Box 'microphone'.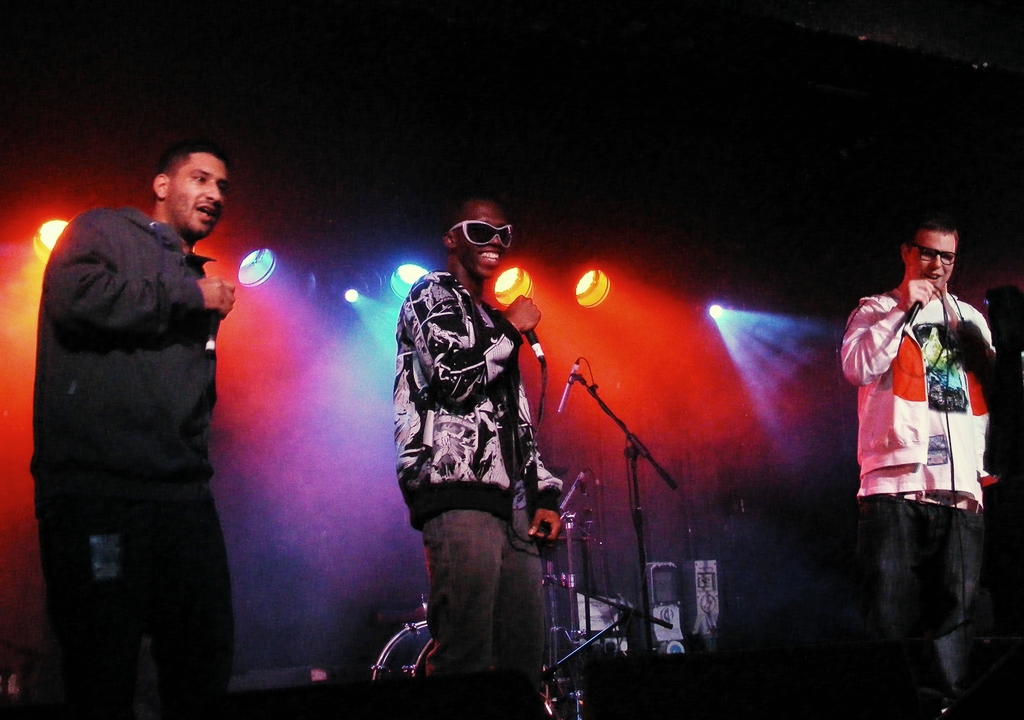
[525,326,548,365].
